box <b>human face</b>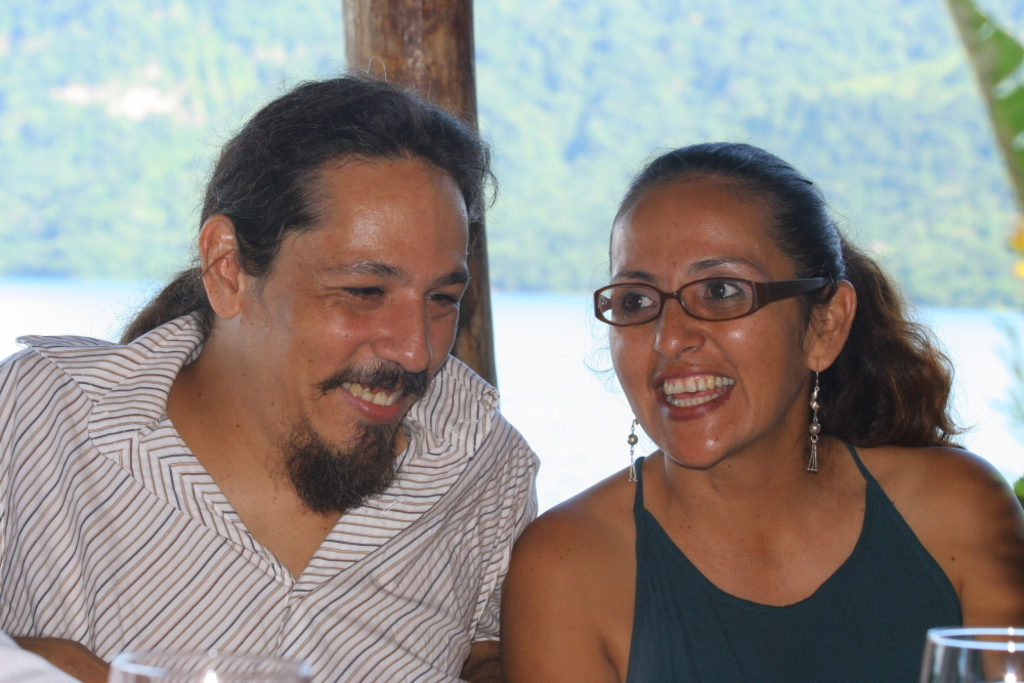
[x1=252, y1=178, x2=471, y2=477]
